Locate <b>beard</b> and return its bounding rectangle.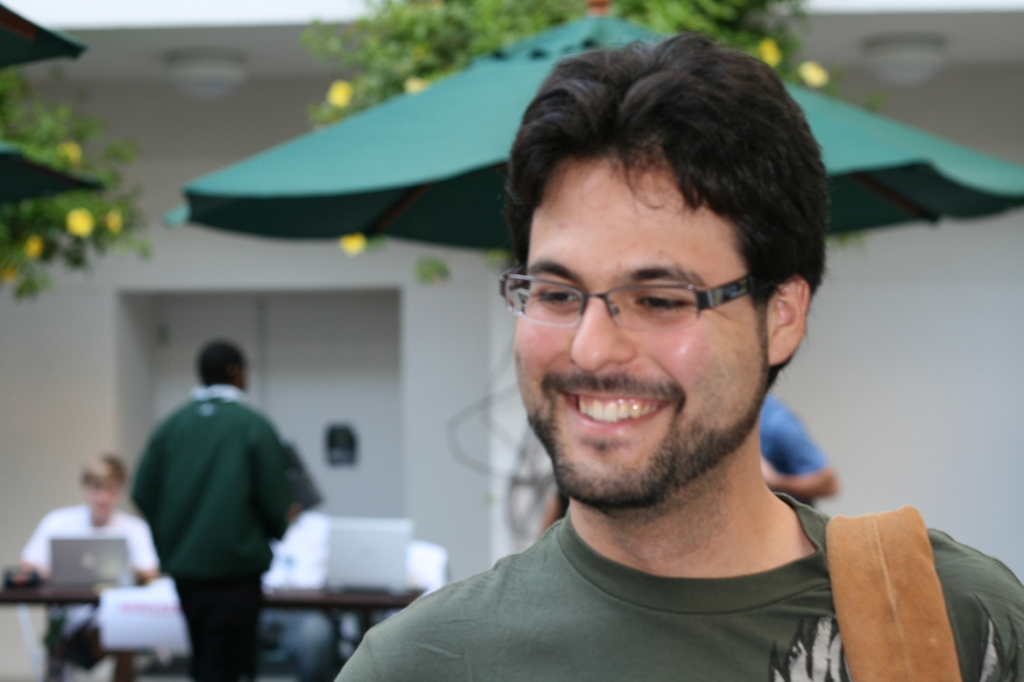
<bbox>477, 268, 793, 547</bbox>.
